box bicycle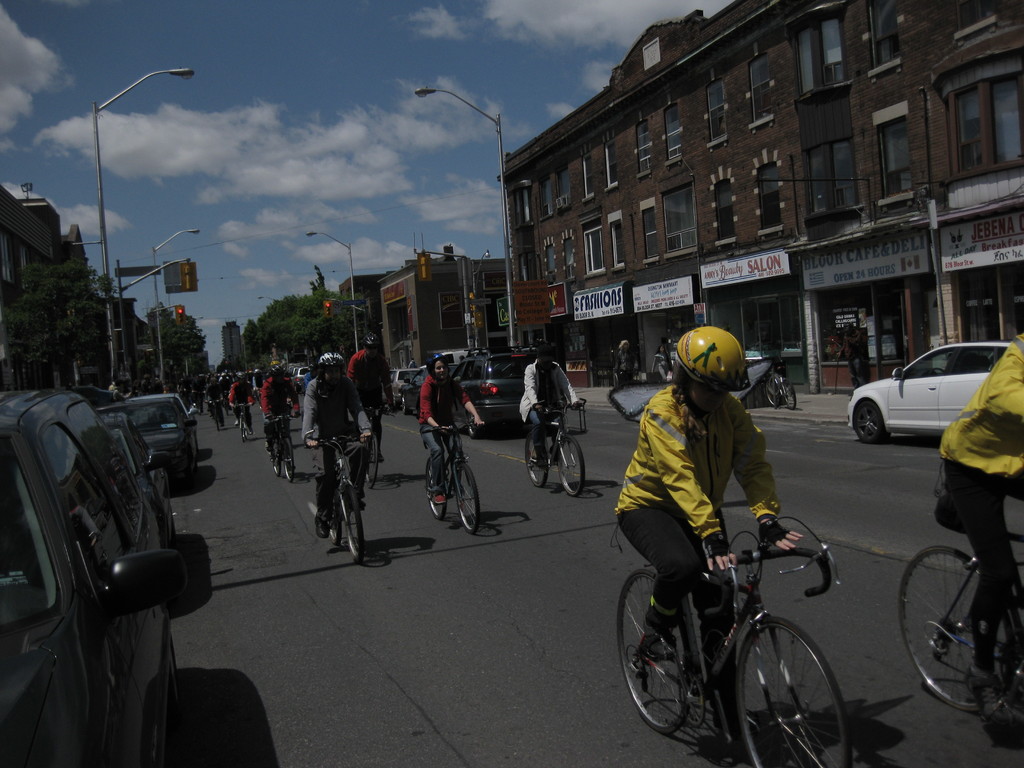
bbox=(361, 408, 393, 490)
